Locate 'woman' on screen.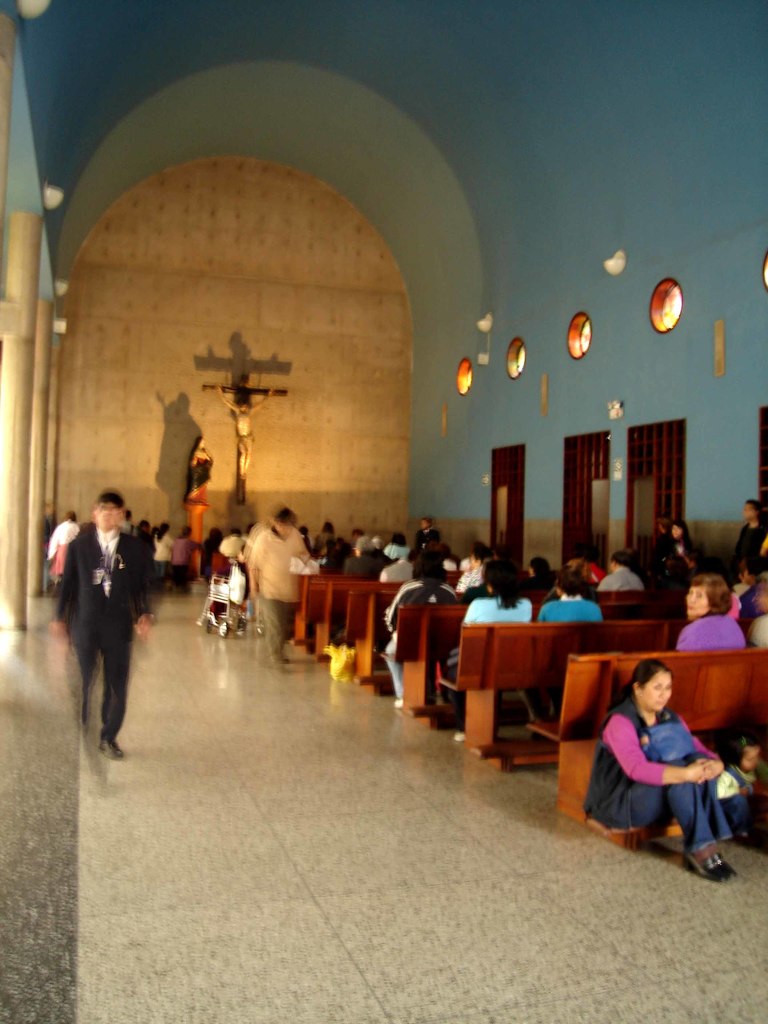
On screen at rect(596, 659, 746, 884).
